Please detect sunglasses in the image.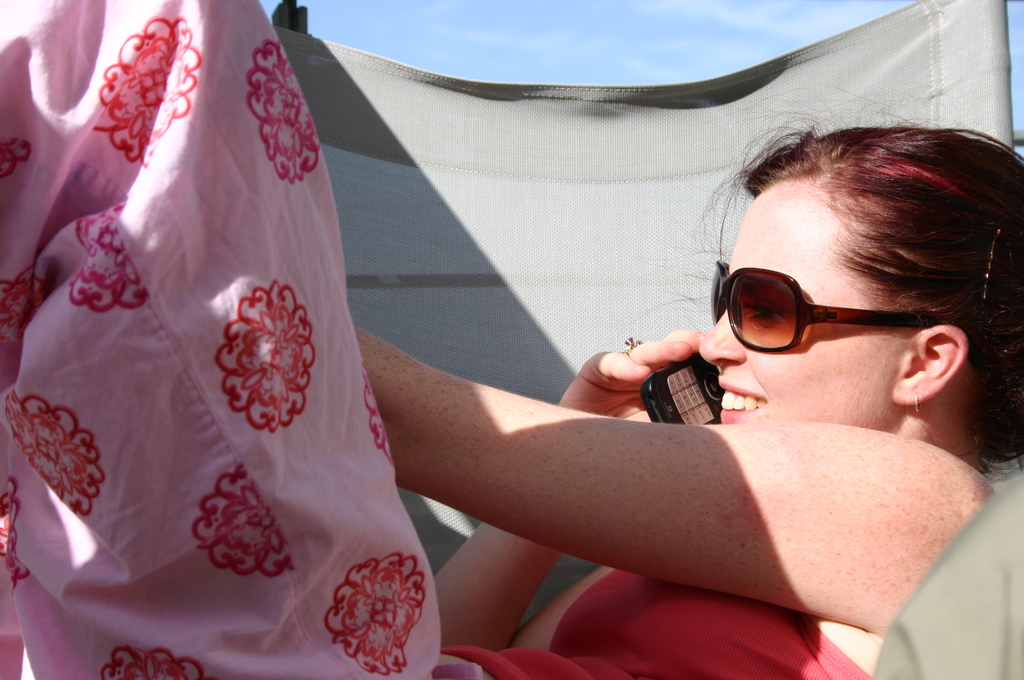
bbox(694, 250, 948, 360).
